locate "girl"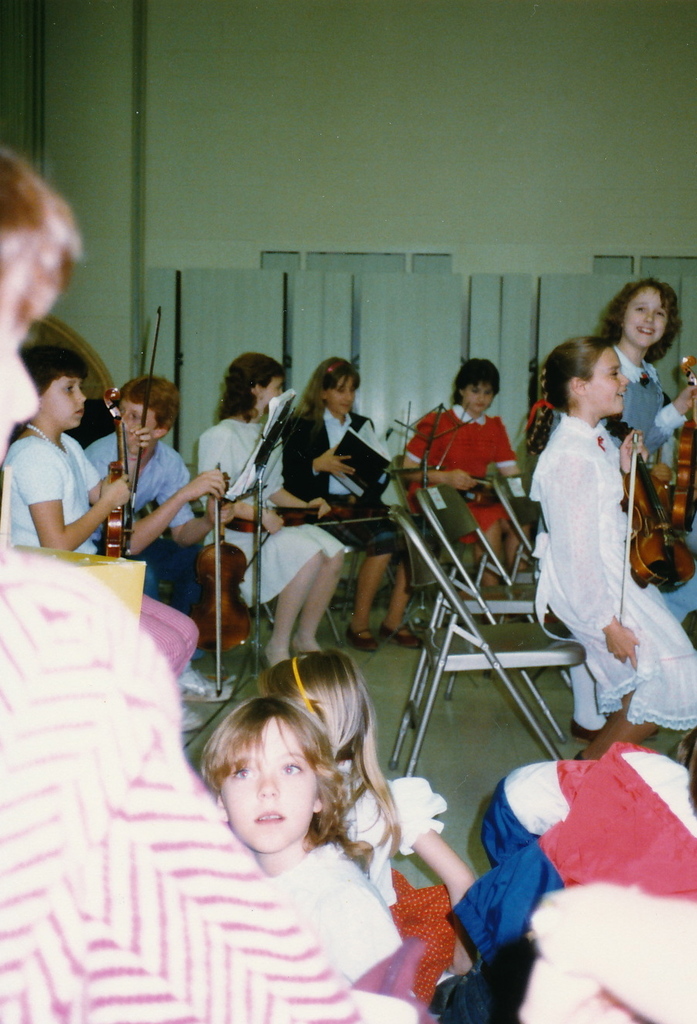
(x1=524, y1=333, x2=696, y2=761)
